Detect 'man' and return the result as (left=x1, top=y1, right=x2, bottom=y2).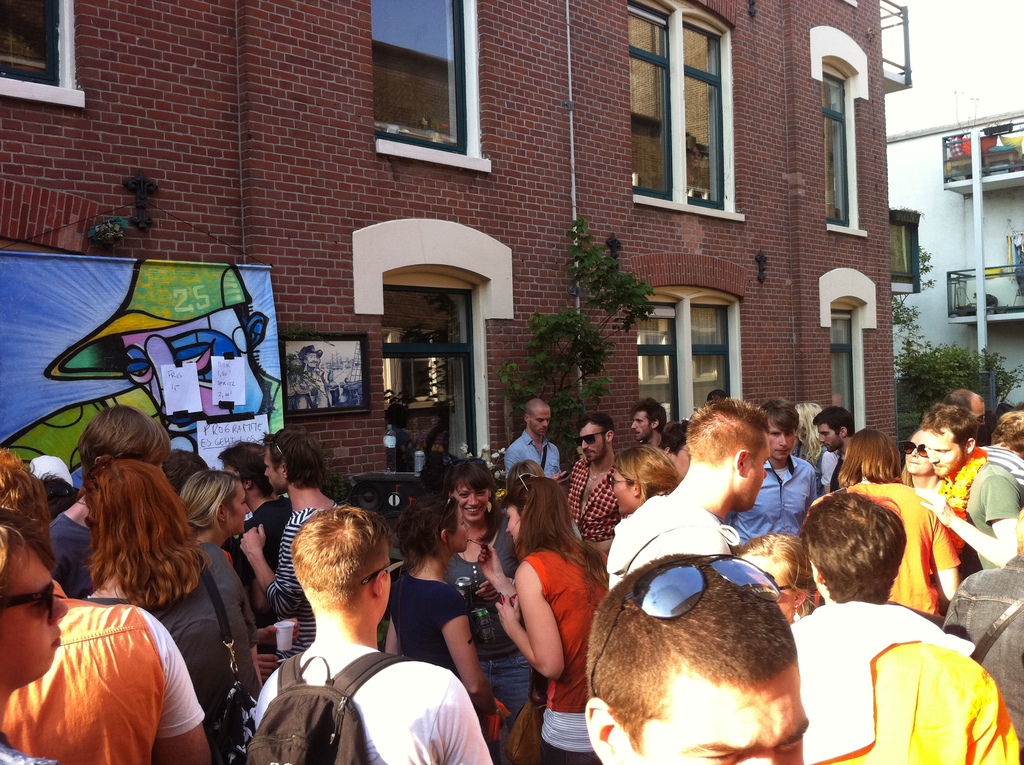
(left=240, top=428, right=339, bottom=663).
